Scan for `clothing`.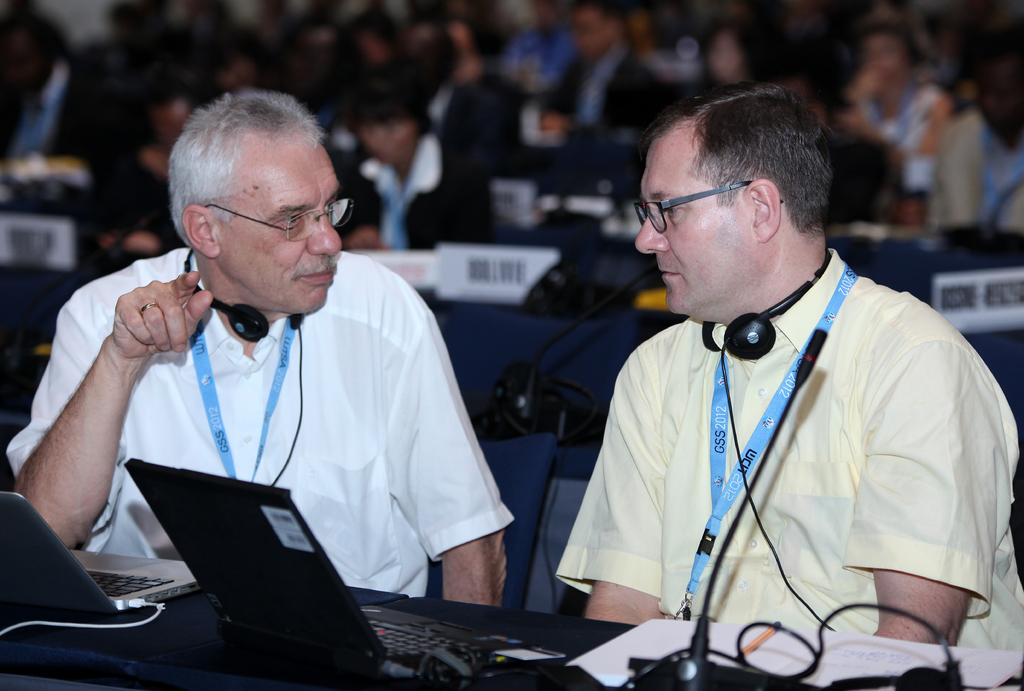
Scan result: 8, 0, 1023, 261.
